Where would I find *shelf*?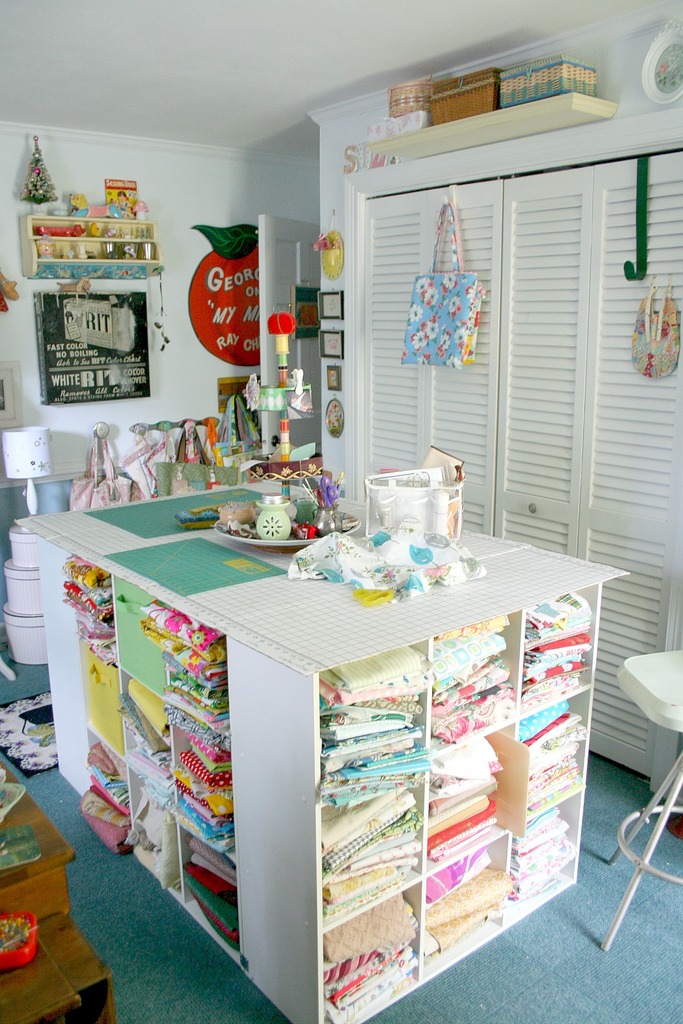
At pyautogui.locateOnScreen(88, 644, 130, 749).
